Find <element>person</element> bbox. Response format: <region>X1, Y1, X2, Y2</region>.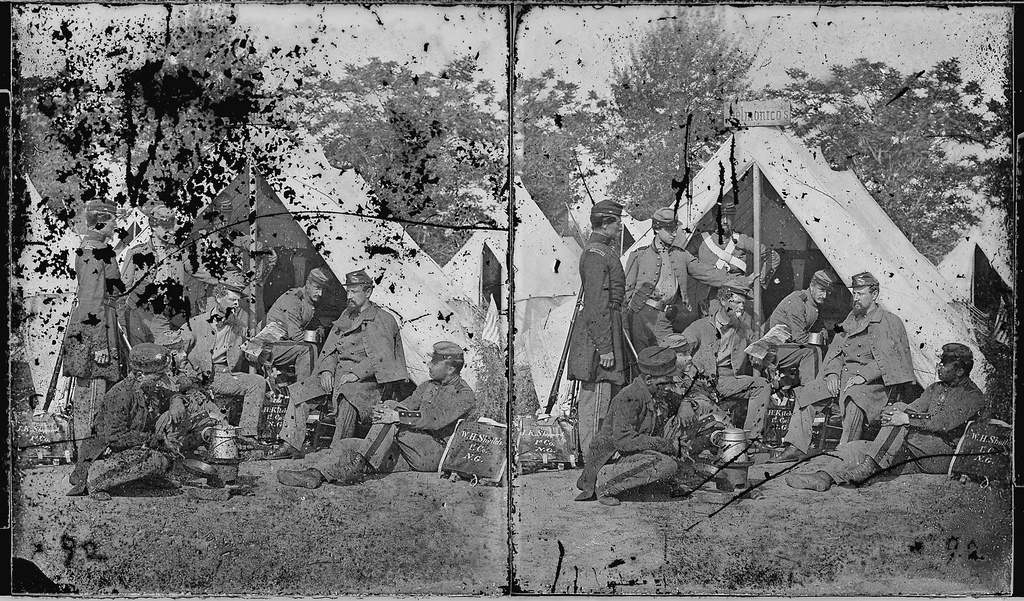
<region>686, 193, 781, 315</region>.
